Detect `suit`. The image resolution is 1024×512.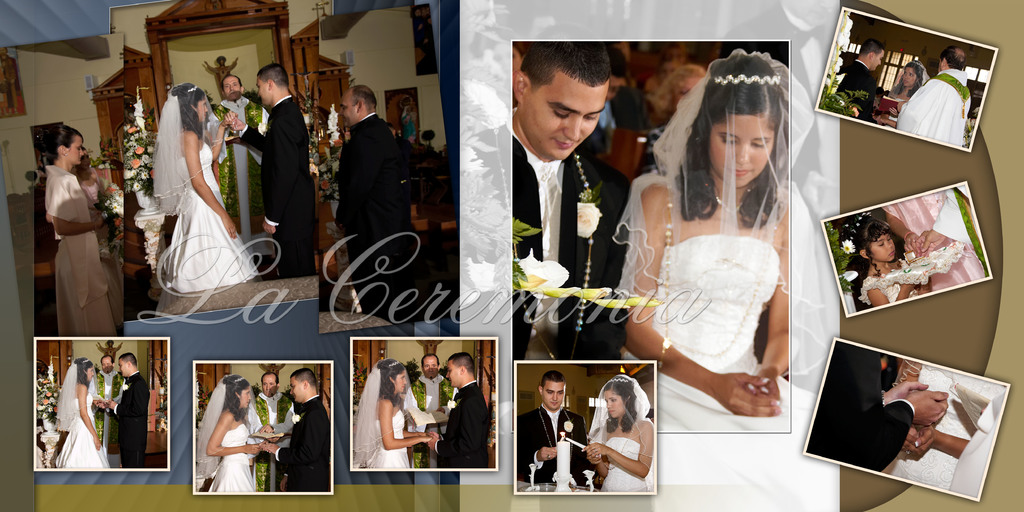
Rect(458, 109, 634, 359).
